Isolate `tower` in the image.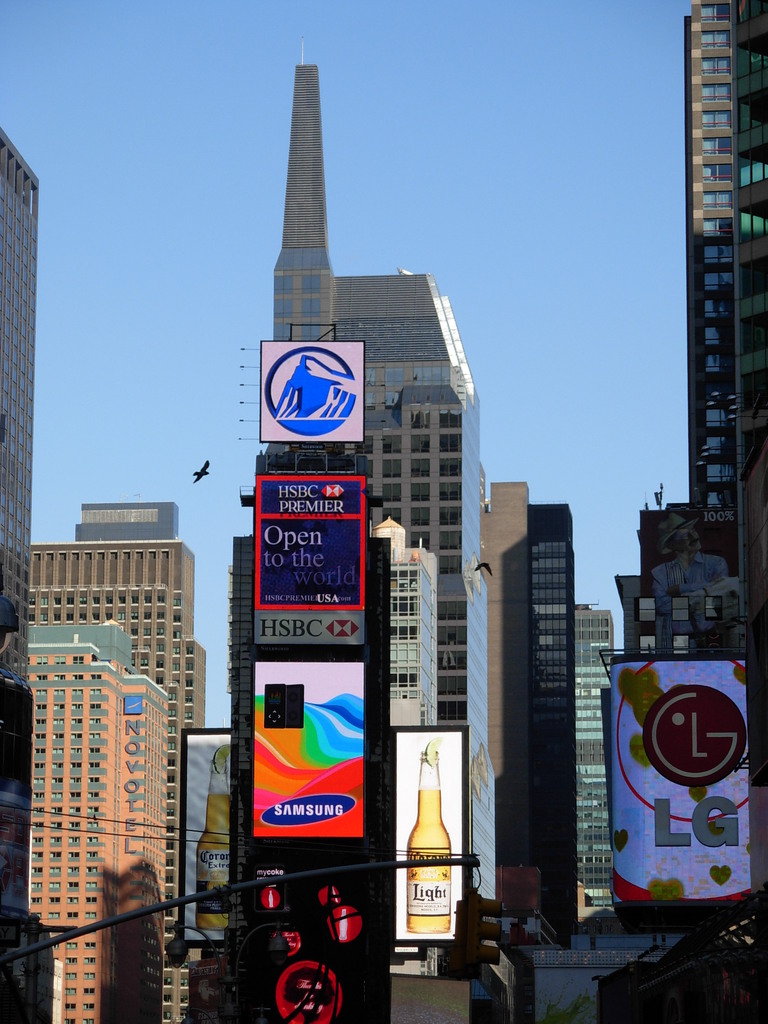
Isolated region: BBox(220, 38, 498, 1023).
